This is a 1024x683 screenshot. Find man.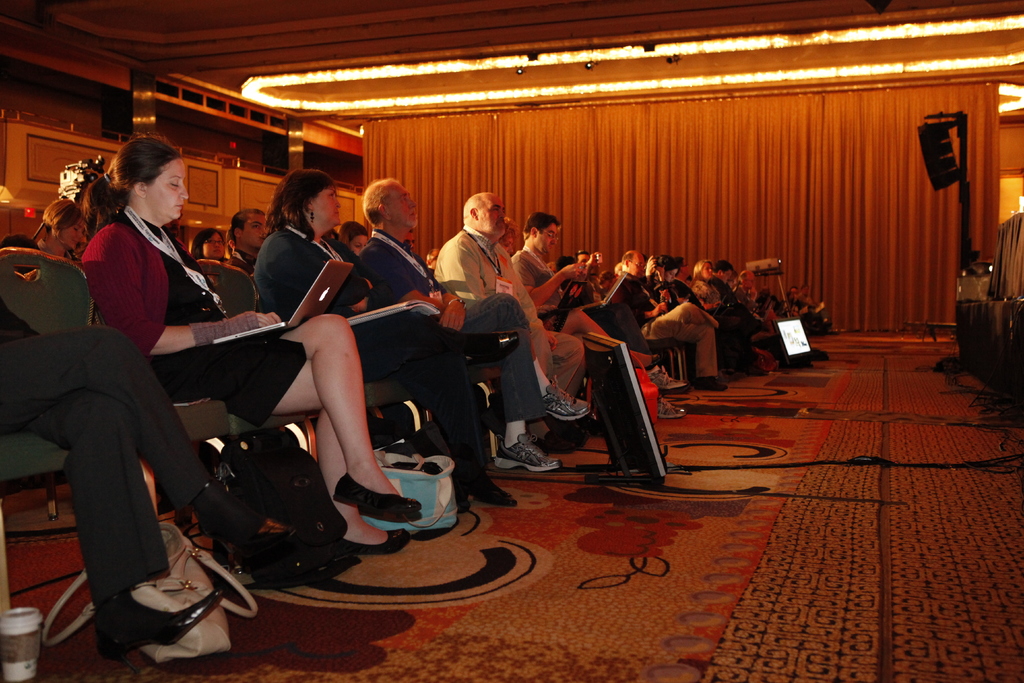
Bounding box: 712/261/751/323.
